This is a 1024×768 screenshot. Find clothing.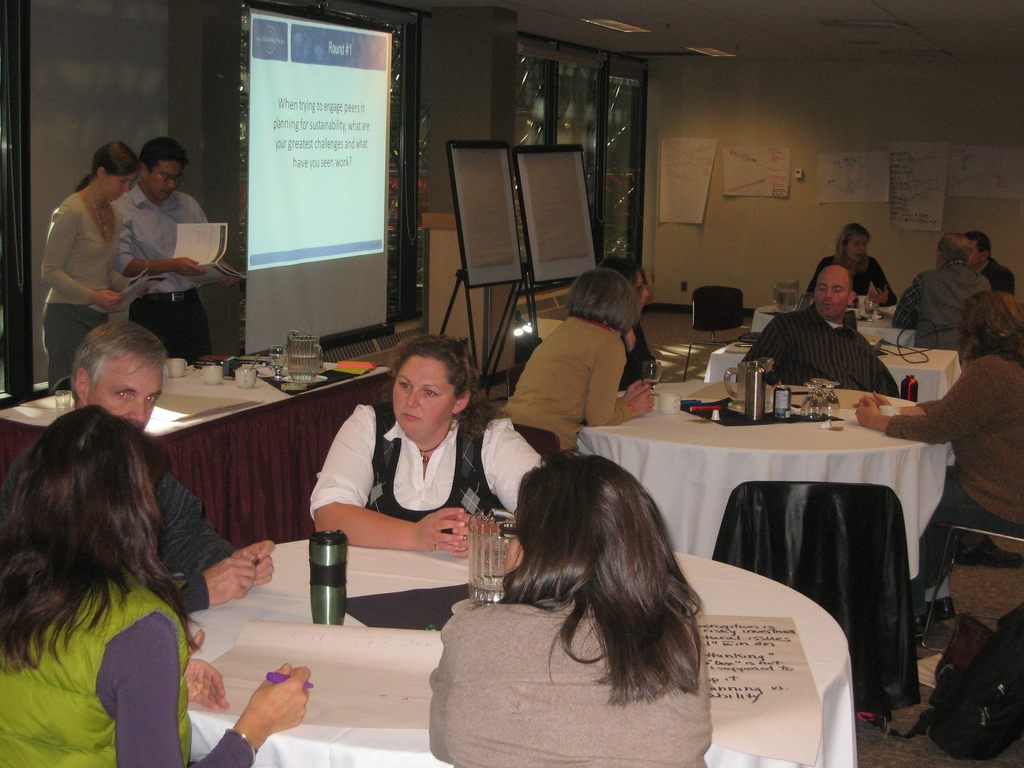
Bounding box: {"x1": 490, "y1": 314, "x2": 624, "y2": 456}.
